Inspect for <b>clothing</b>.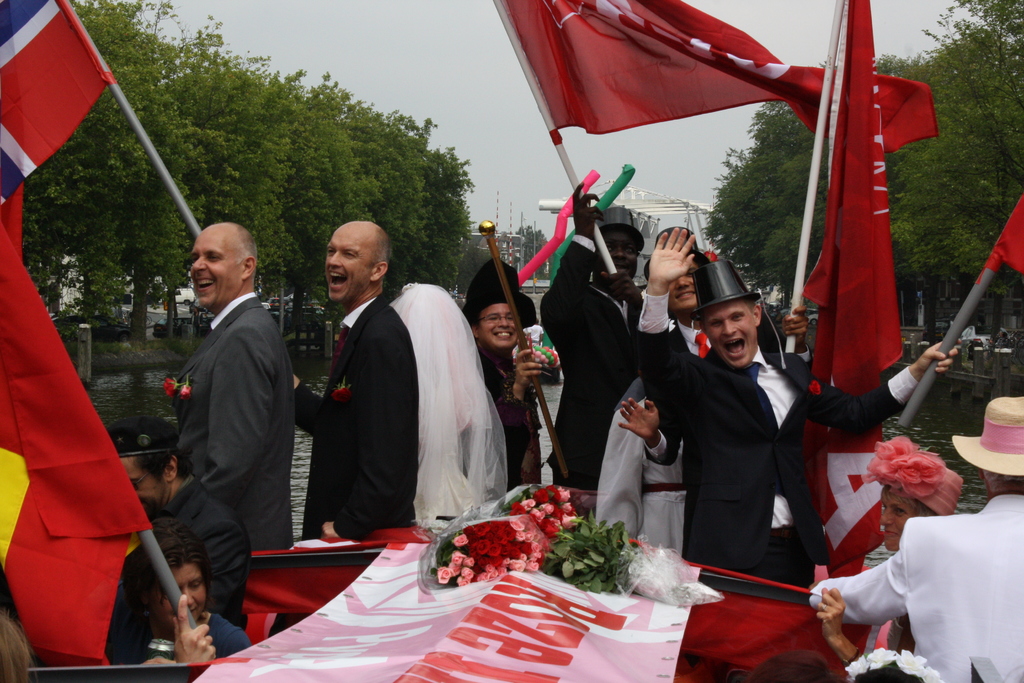
Inspection: (x1=823, y1=495, x2=1020, y2=664).
